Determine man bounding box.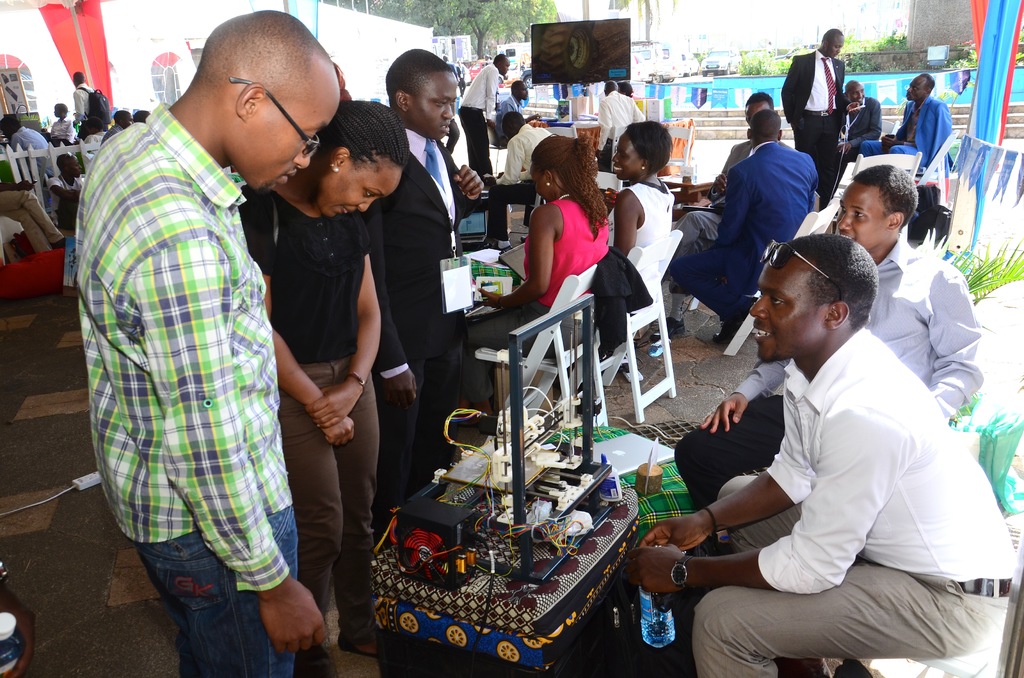
Determined: <box>496,82,541,145</box>.
